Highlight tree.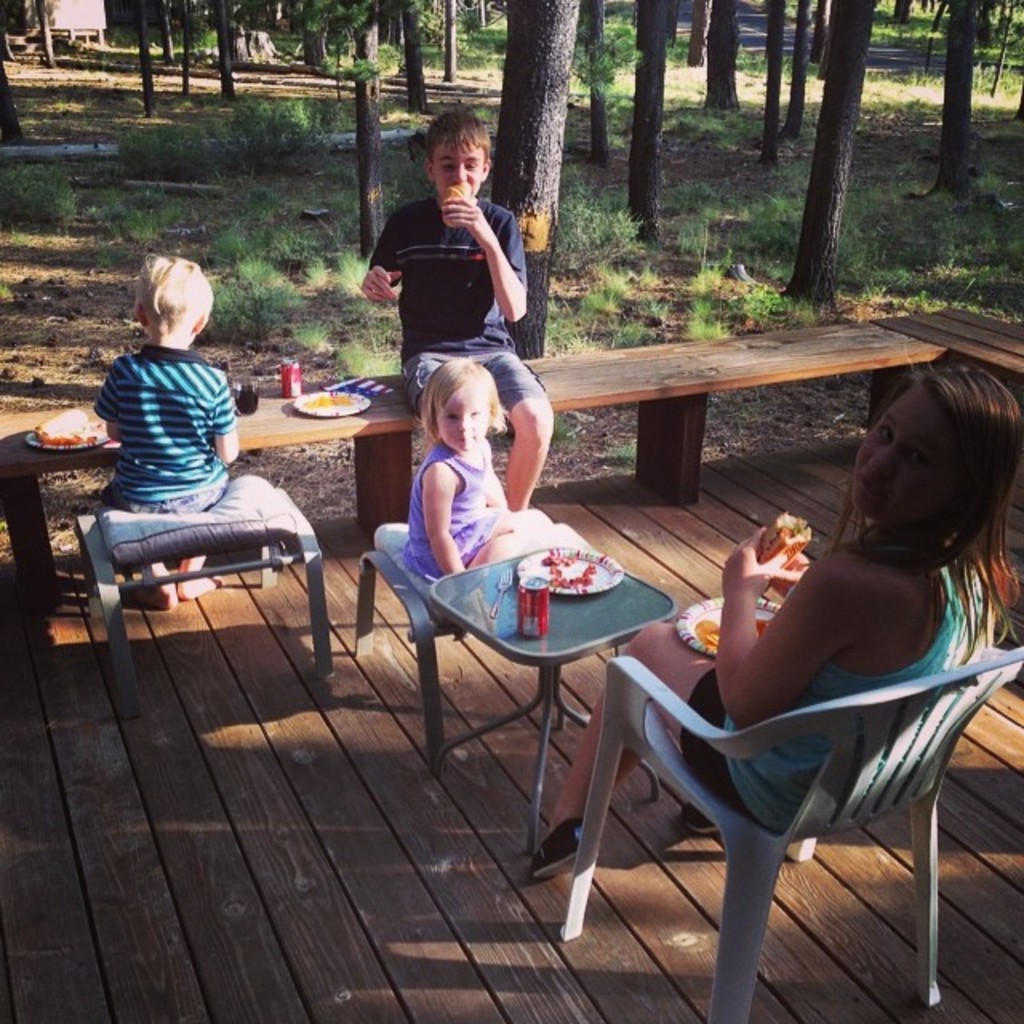
Highlighted region: (x1=30, y1=0, x2=53, y2=66).
